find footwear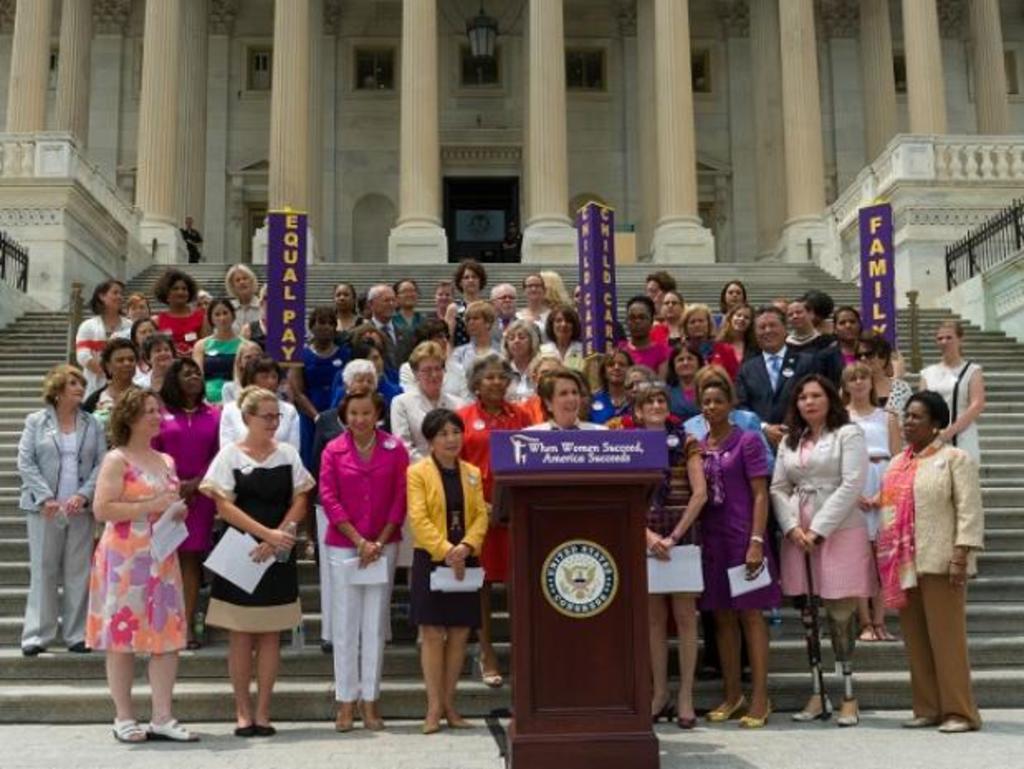
select_region(22, 643, 41, 657)
